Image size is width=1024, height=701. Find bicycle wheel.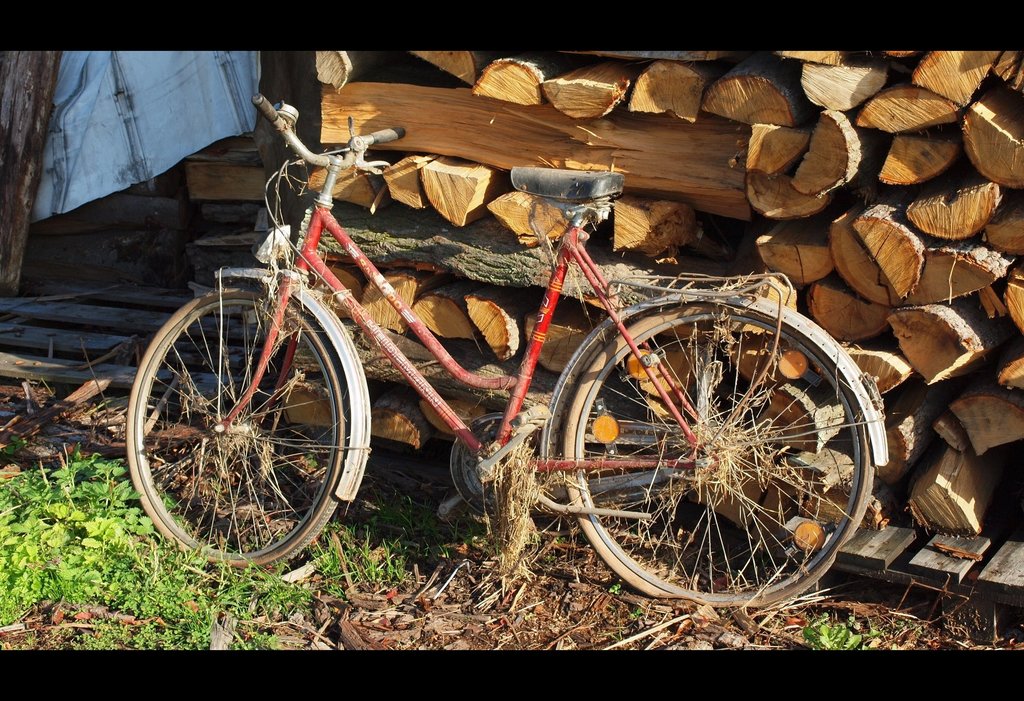
<box>119,270,366,577</box>.
